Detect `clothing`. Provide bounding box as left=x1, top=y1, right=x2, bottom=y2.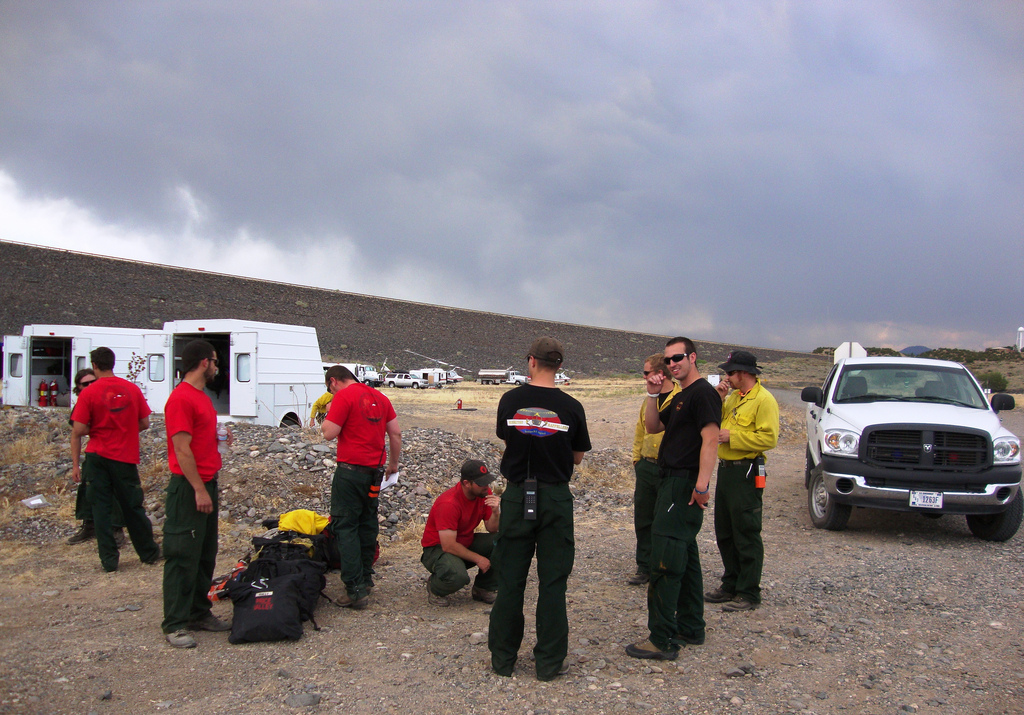
left=488, top=381, right=597, bottom=679.
